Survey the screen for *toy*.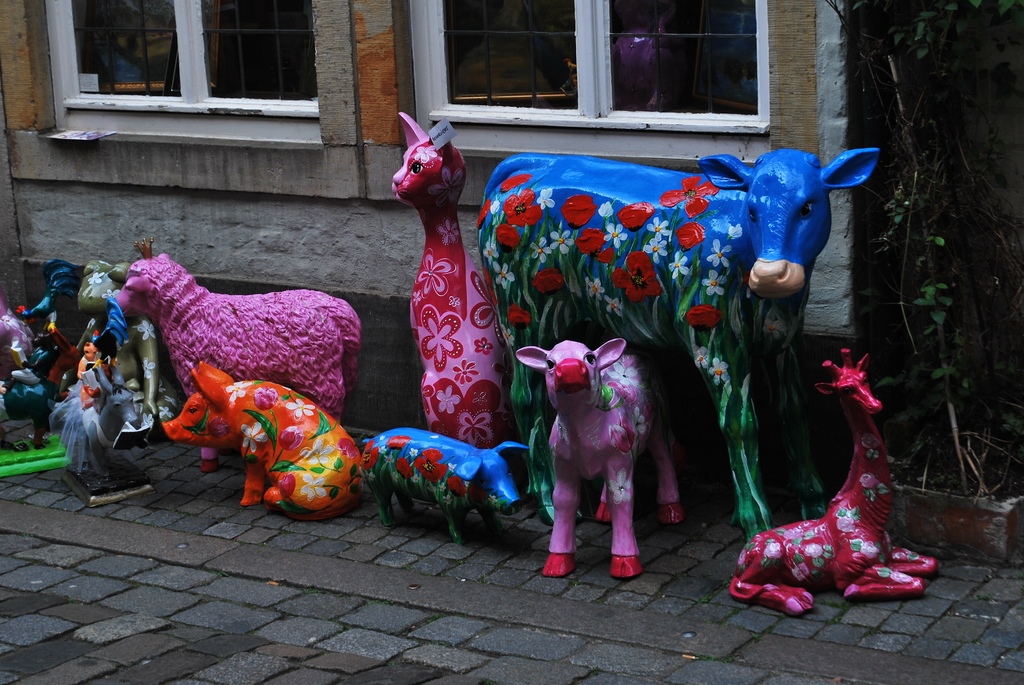
Survey found: box(0, 299, 76, 476).
